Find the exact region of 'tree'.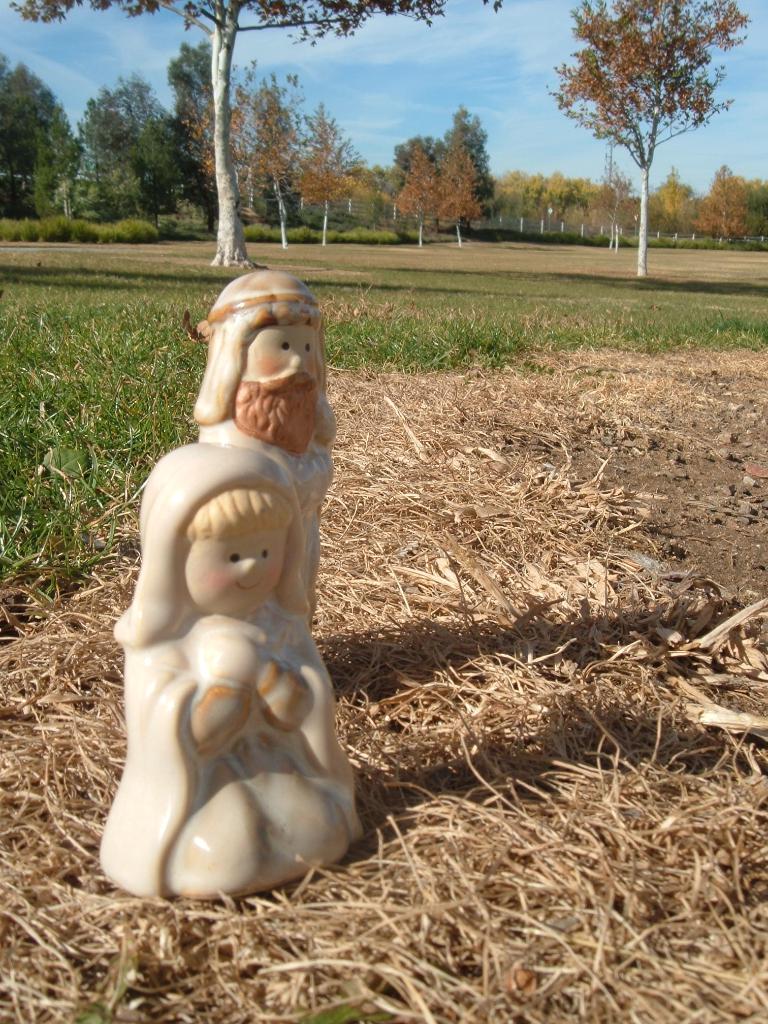
Exact region: <box>156,42,219,223</box>.
